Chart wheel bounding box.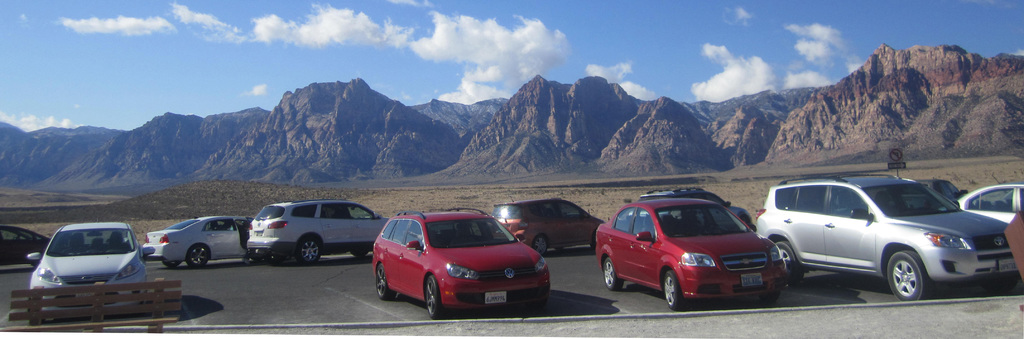
Charted: x1=186, y1=243, x2=207, y2=267.
